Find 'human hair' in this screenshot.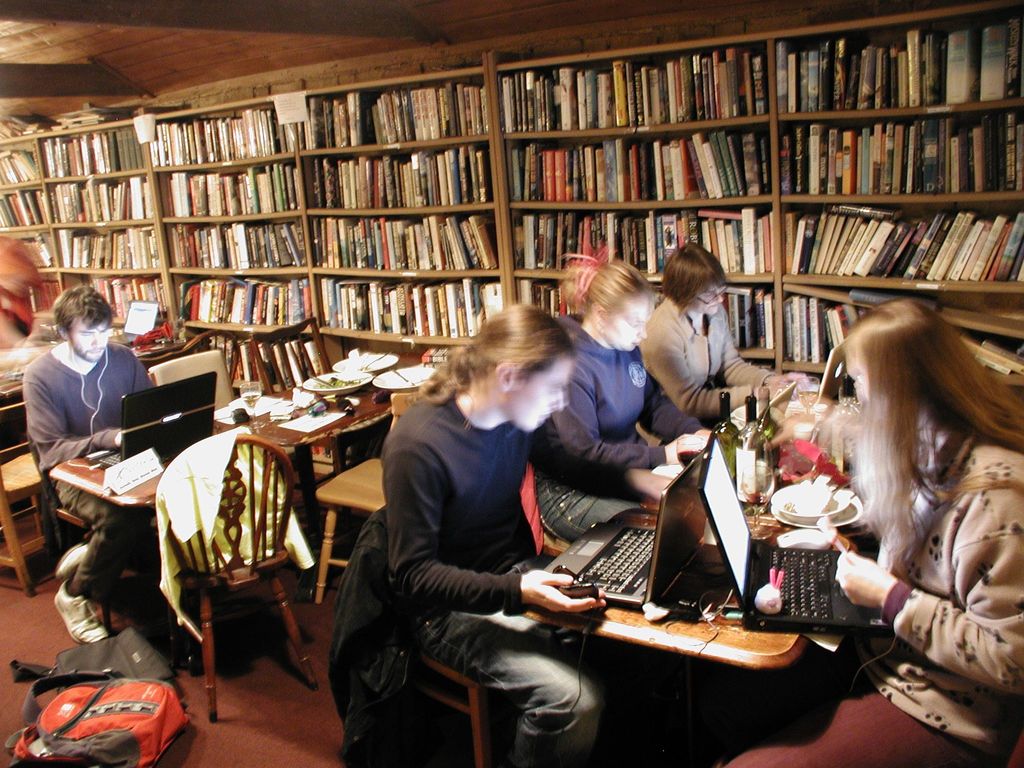
The bounding box for 'human hair' is crop(815, 287, 1011, 579).
